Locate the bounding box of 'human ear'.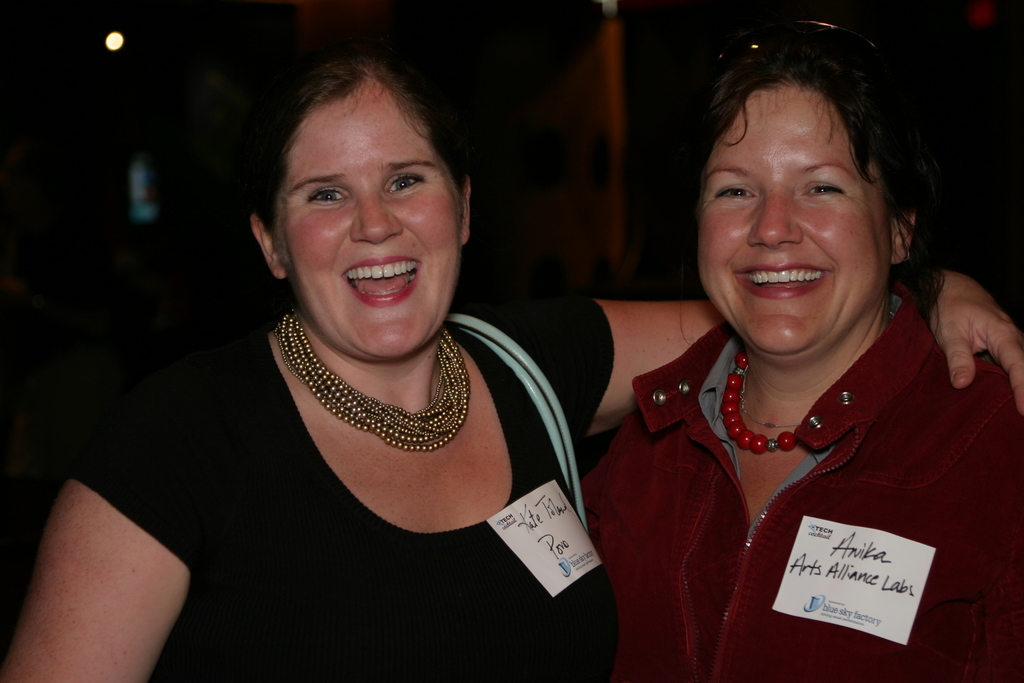
Bounding box: left=460, top=178, right=468, bottom=243.
